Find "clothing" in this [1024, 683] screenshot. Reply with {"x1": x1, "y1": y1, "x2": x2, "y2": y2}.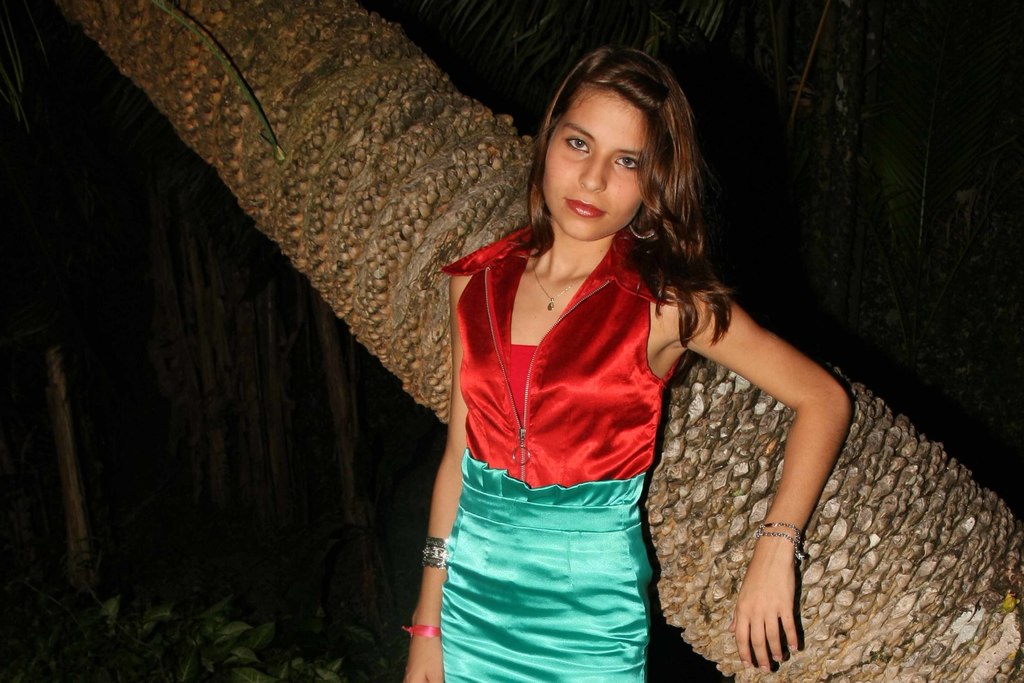
{"x1": 440, "y1": 208, "x2": 676, "y2": 630}.
